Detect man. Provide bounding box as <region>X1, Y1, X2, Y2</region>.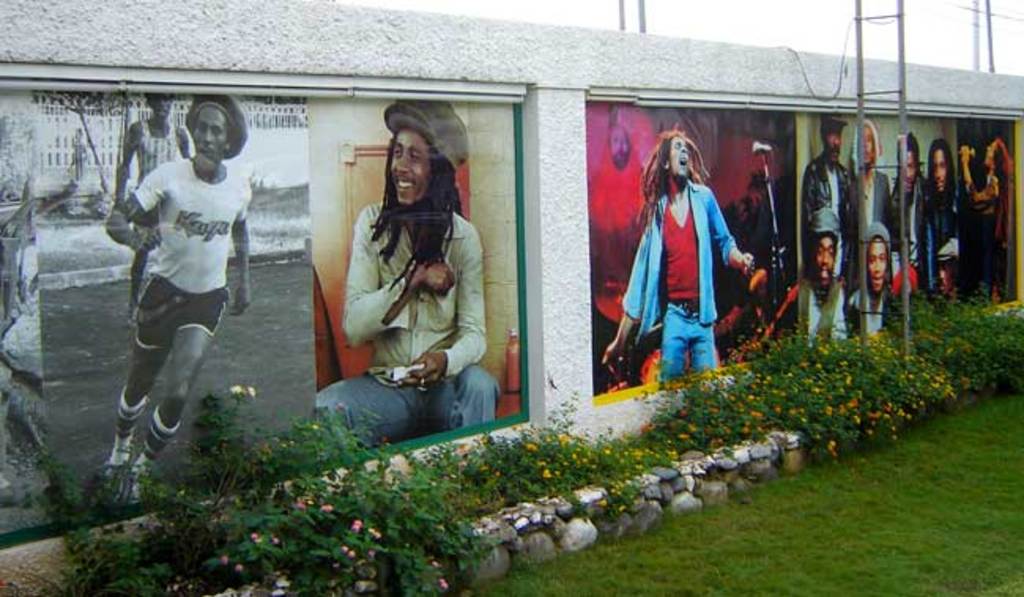
<region>843, 224, 906, 336</region>.
